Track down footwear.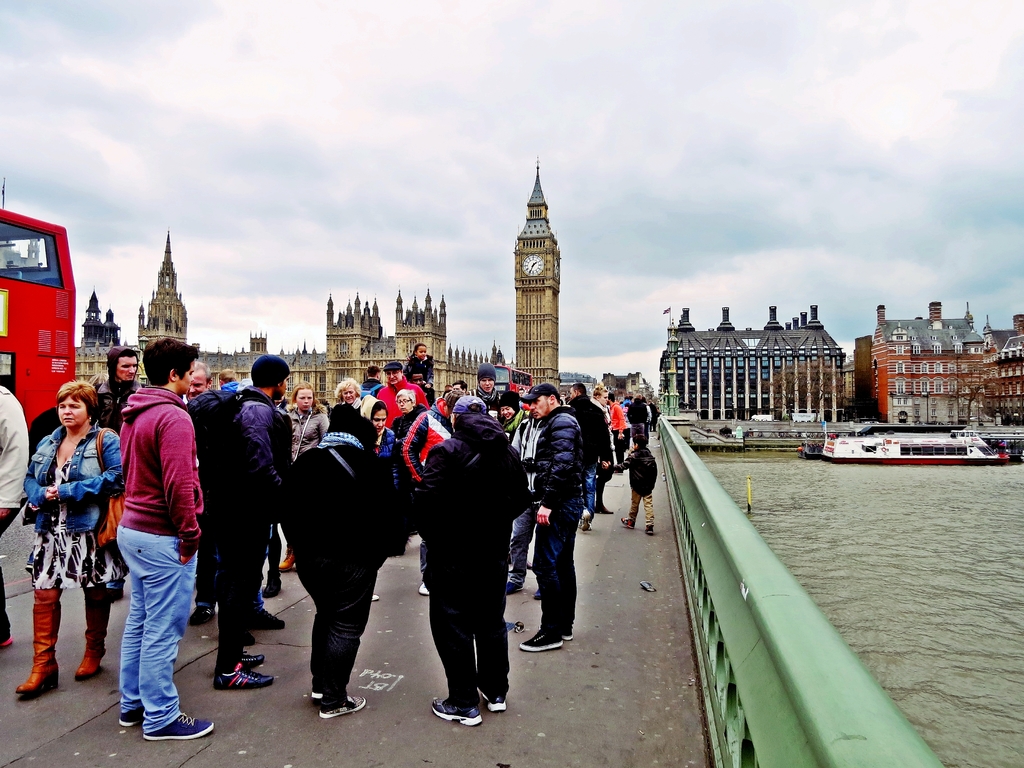
Tracked to box(594, 507, 610, 514).
